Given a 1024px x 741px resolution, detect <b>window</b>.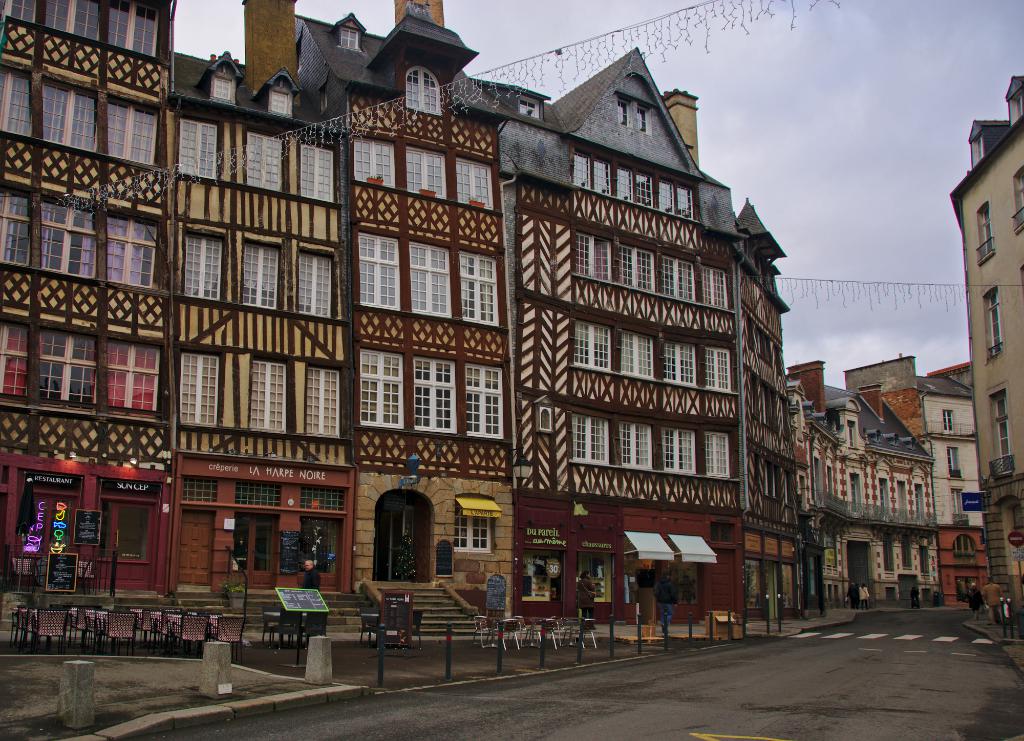
(left=919, top=543, right=935, bottom=582).
